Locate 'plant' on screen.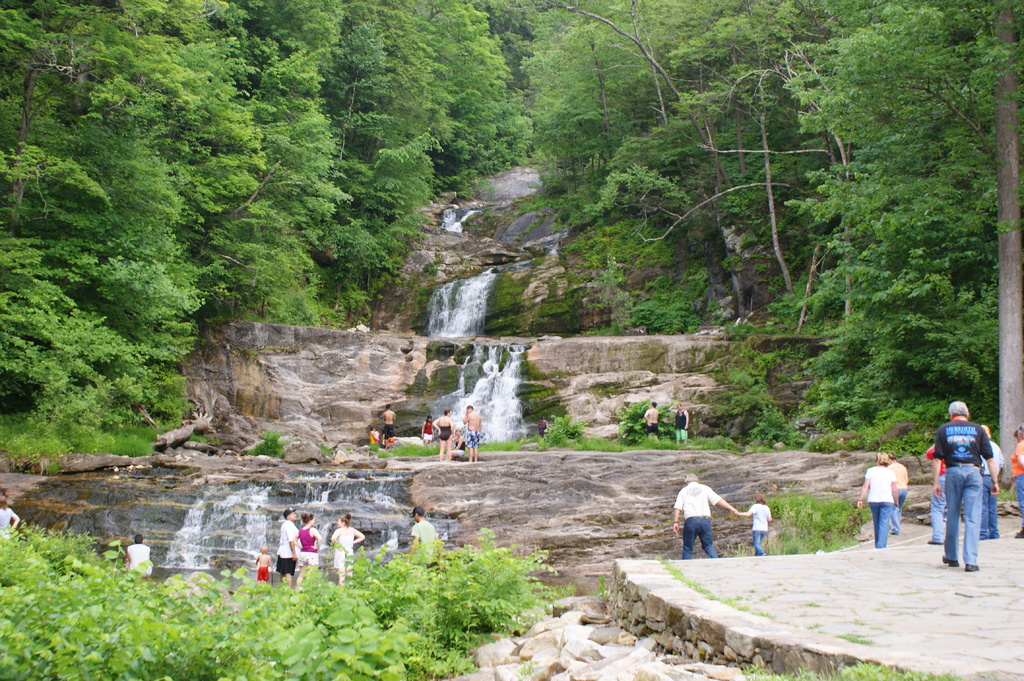
On screen at <box>618,390,672,448</box>.
